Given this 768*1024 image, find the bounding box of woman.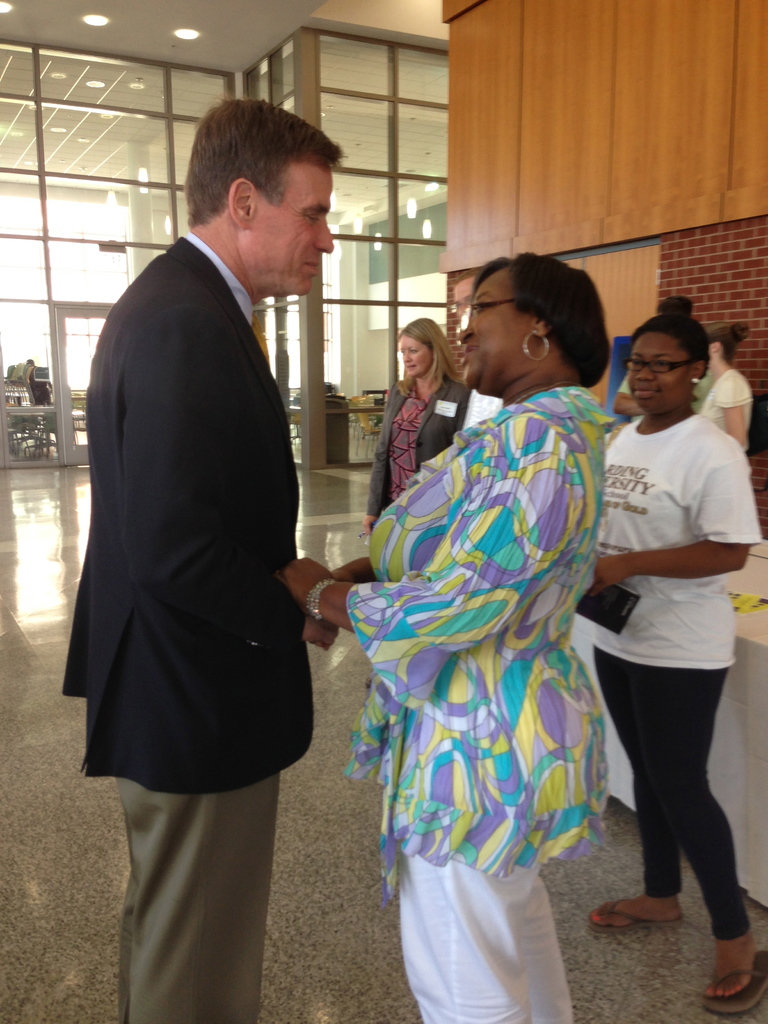
l=363, t=320, r=472, b=538.
